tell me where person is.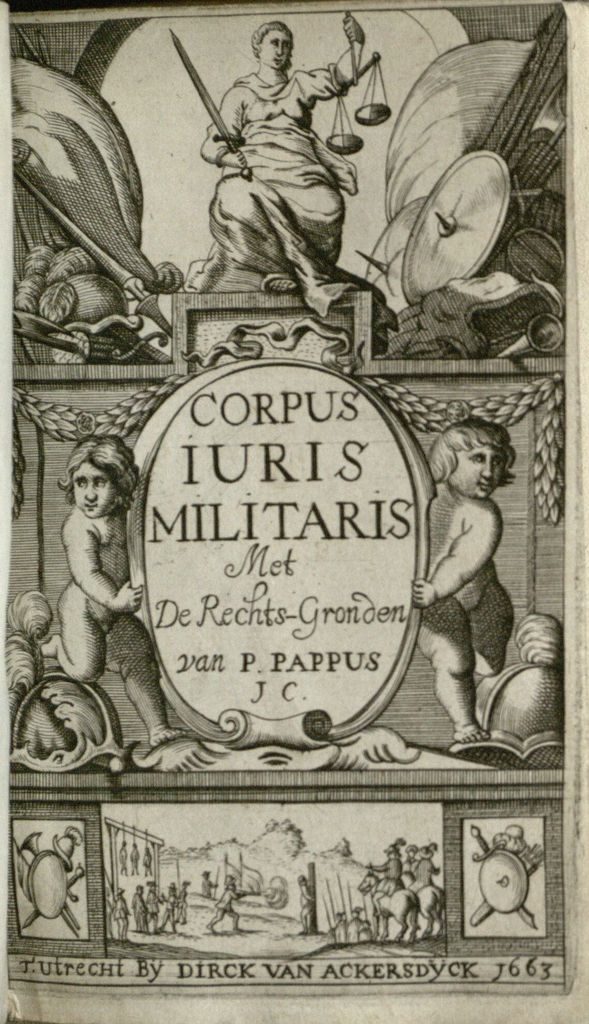
person is at x1=31, y1=440, x2=188, y2=744.
